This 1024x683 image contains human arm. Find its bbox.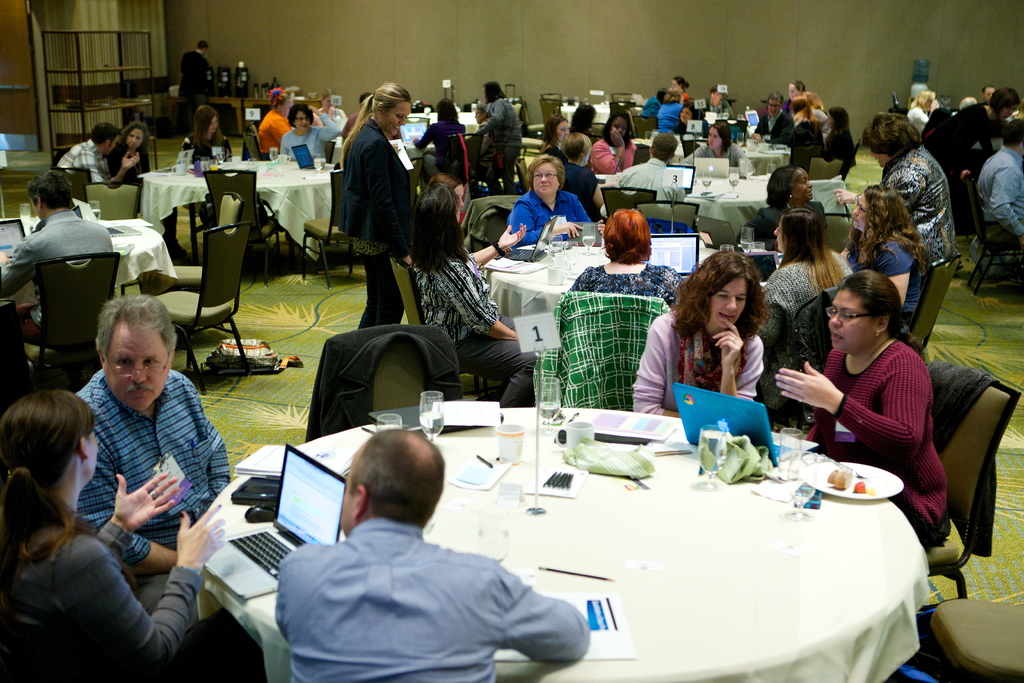
[x1=225, y1=137, x2=234, y2=156].
